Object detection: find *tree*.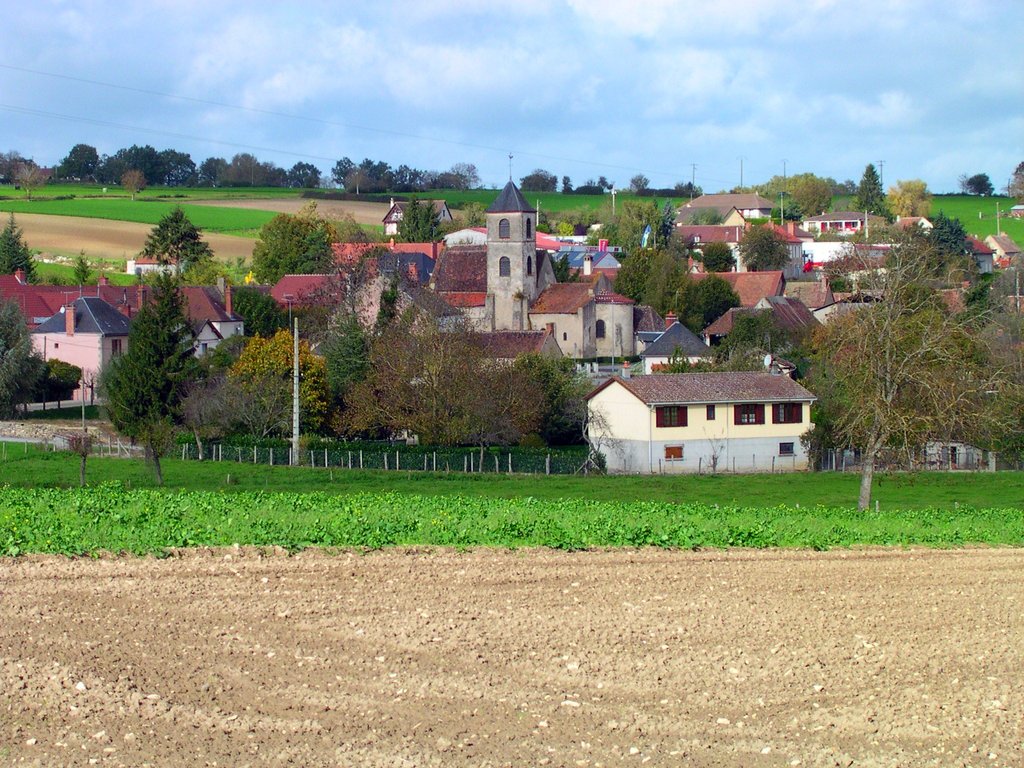
(72, 250, 96, 288).
